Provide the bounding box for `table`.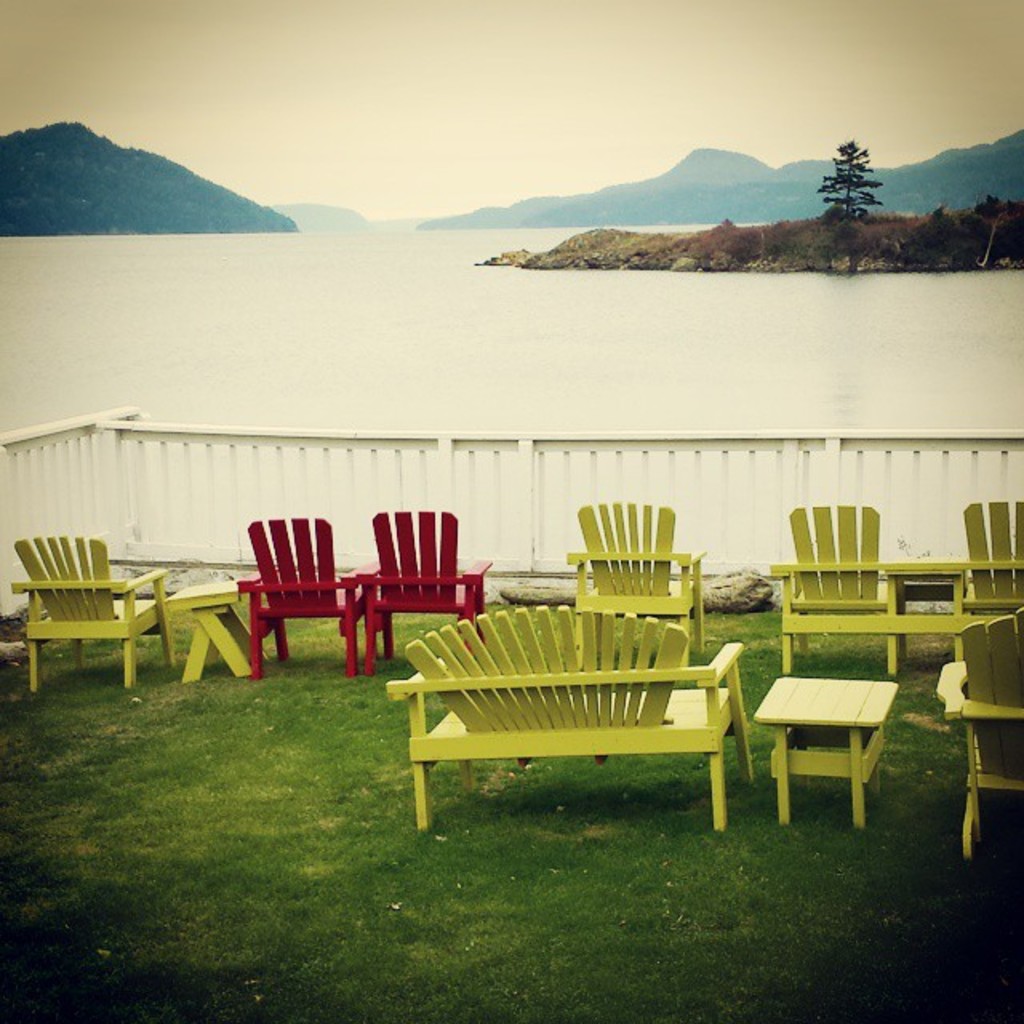
(left=765, top=680, right=938, bottom=818).
